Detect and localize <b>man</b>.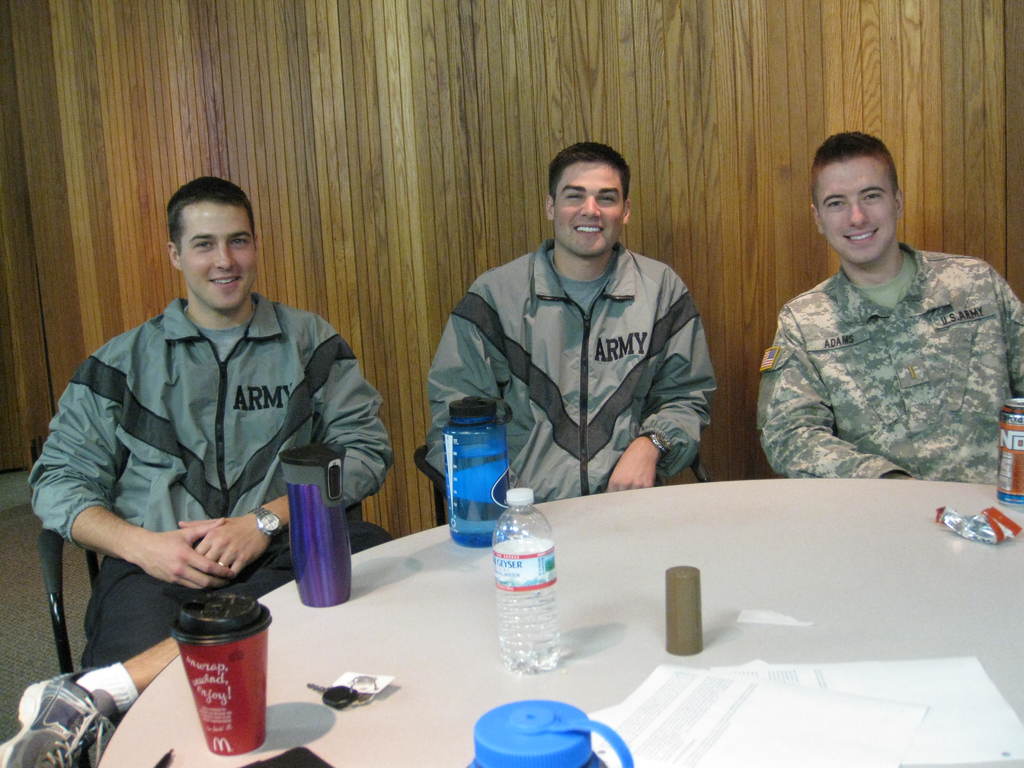
Localized at <box>426,142,721,504</box>.
